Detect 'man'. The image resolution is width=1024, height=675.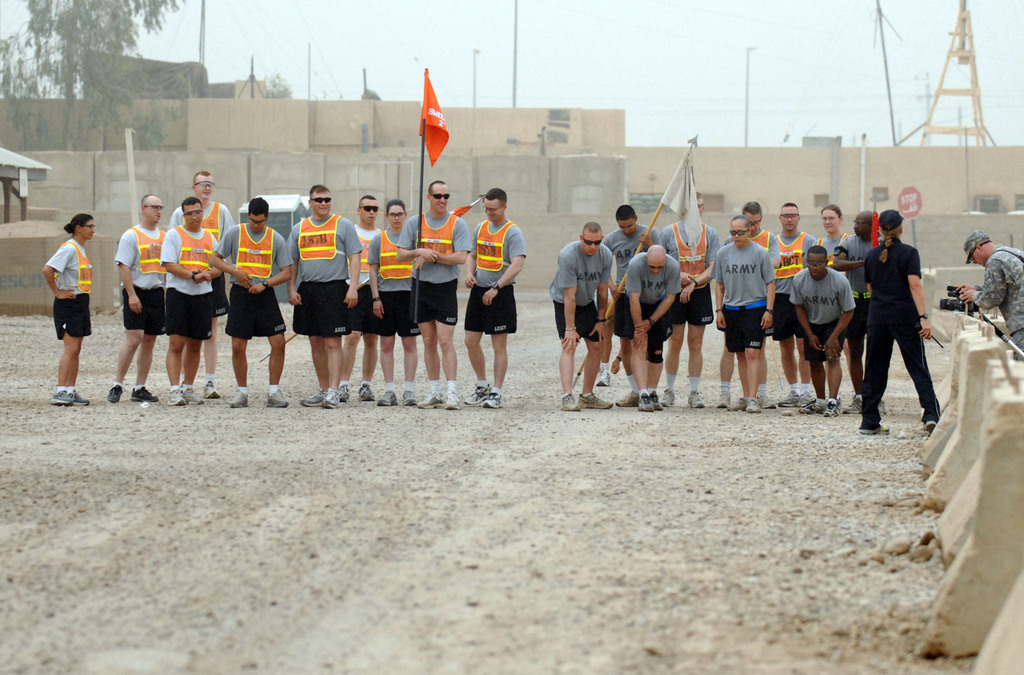
Rect(620, 237, 684, 405).
